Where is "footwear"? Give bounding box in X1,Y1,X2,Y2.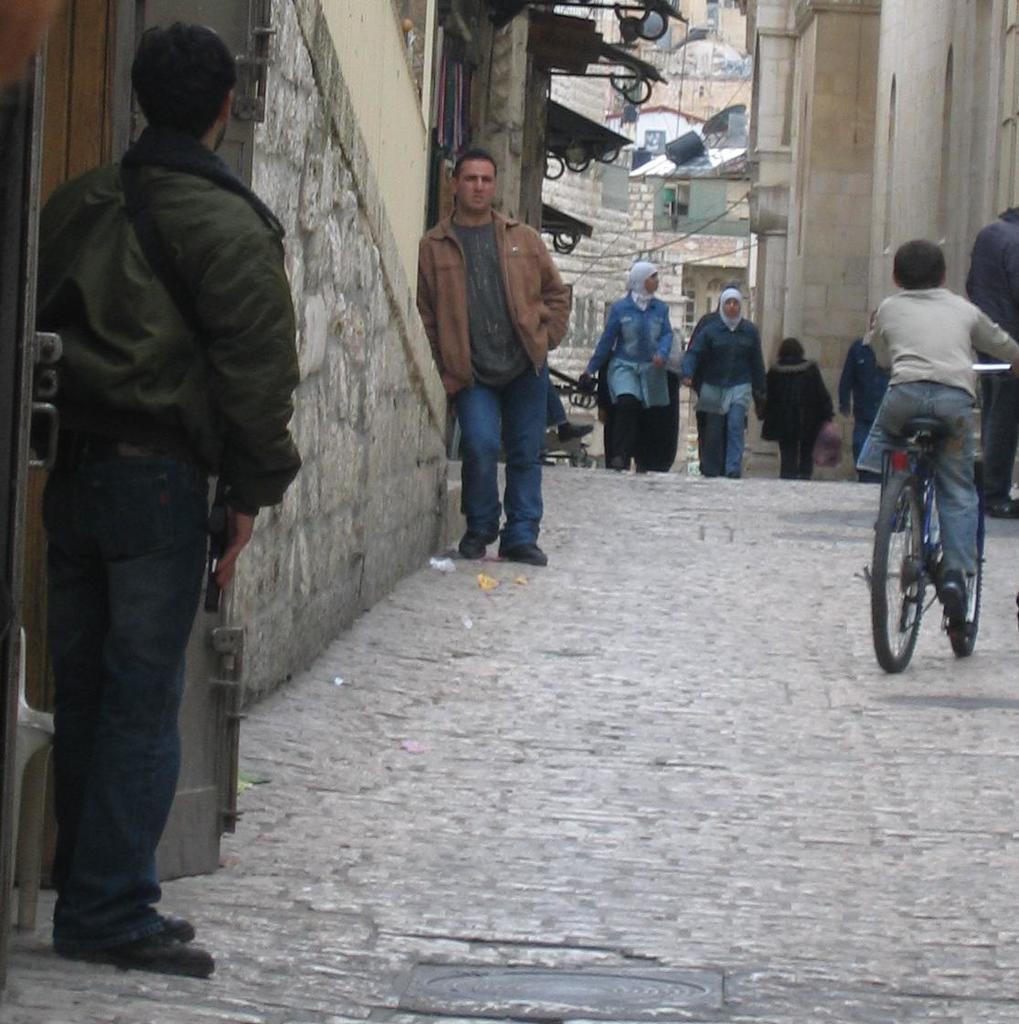
65,934,211,977.
